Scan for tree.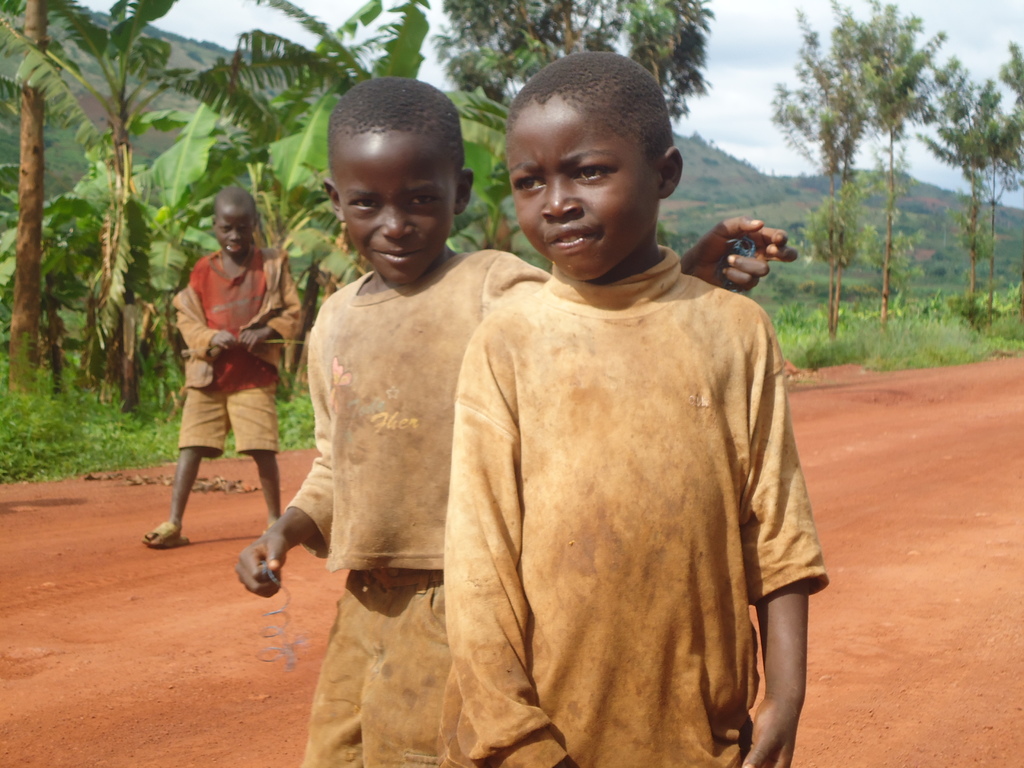
Scan result: (x1=432, y1=0, x2=719, y2=115).
